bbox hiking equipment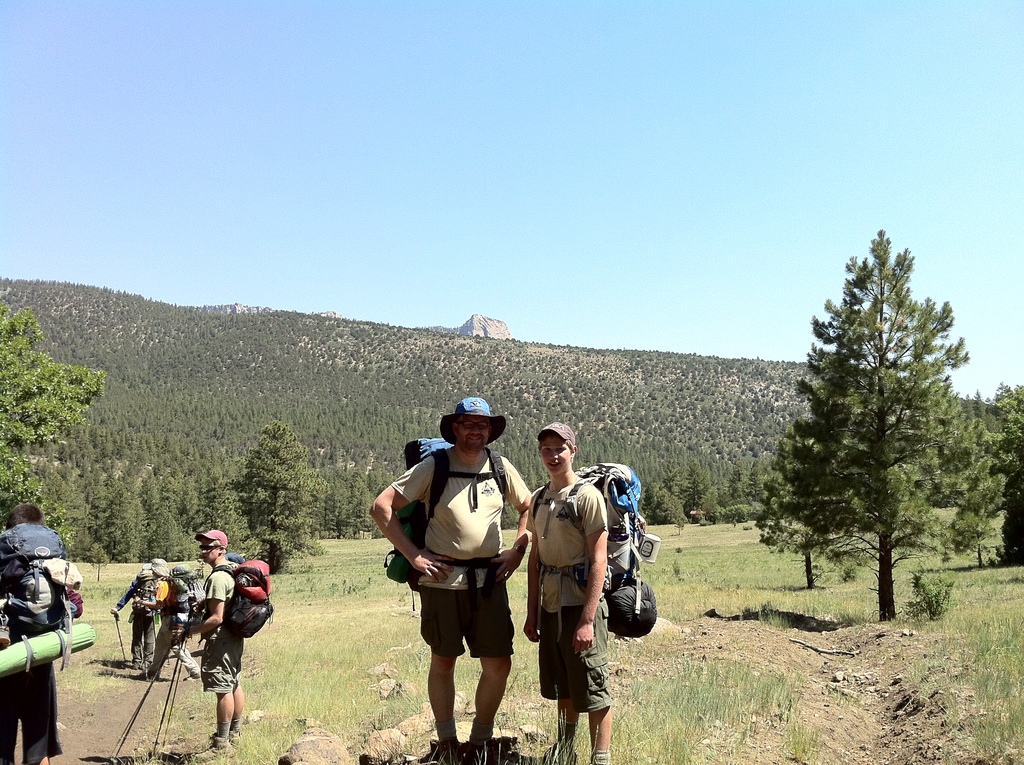
rect(534, 461, 660, 645)
